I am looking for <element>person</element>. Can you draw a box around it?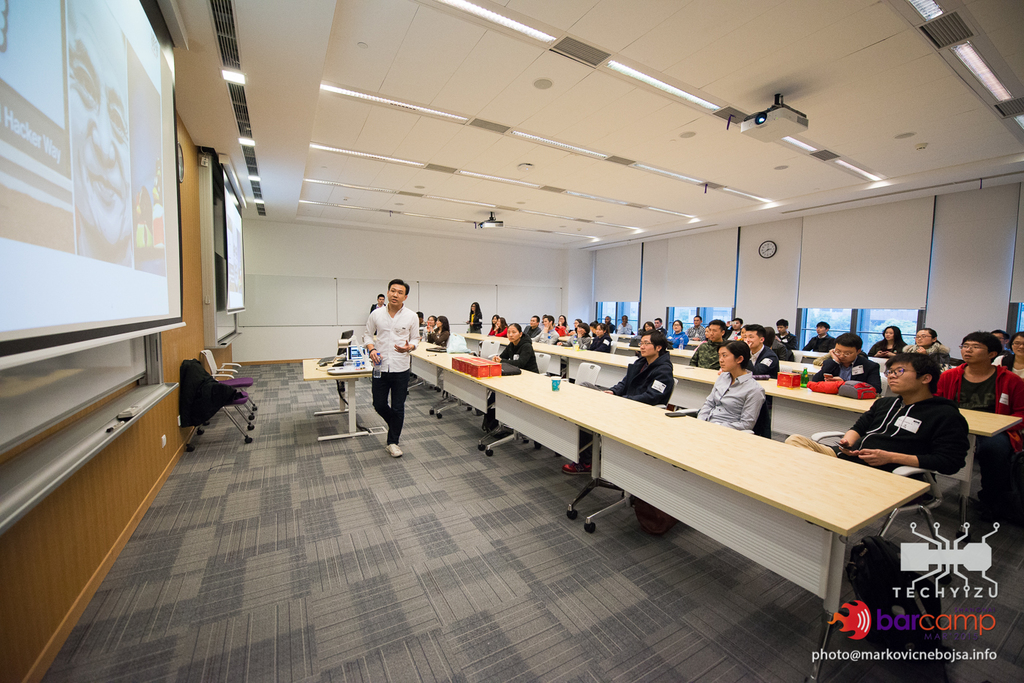
Sure, the bounding box is x1=368 y1=293 x2=388 y2=311.
